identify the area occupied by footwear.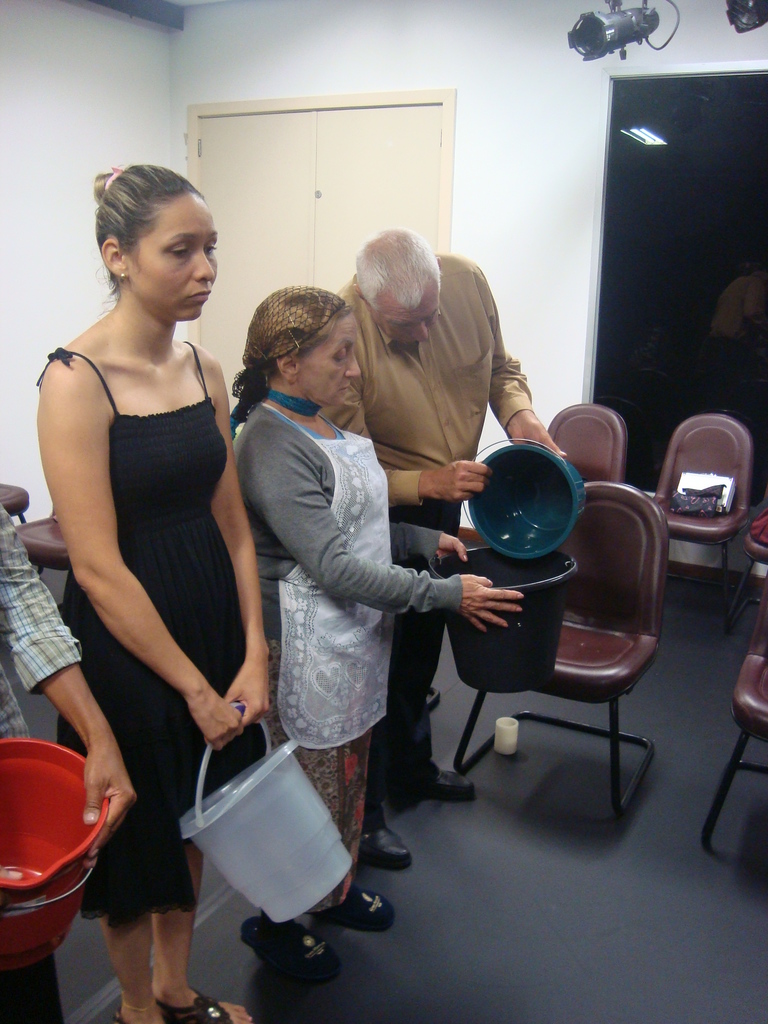
Area: bbox(240, 915, 331, 980).
